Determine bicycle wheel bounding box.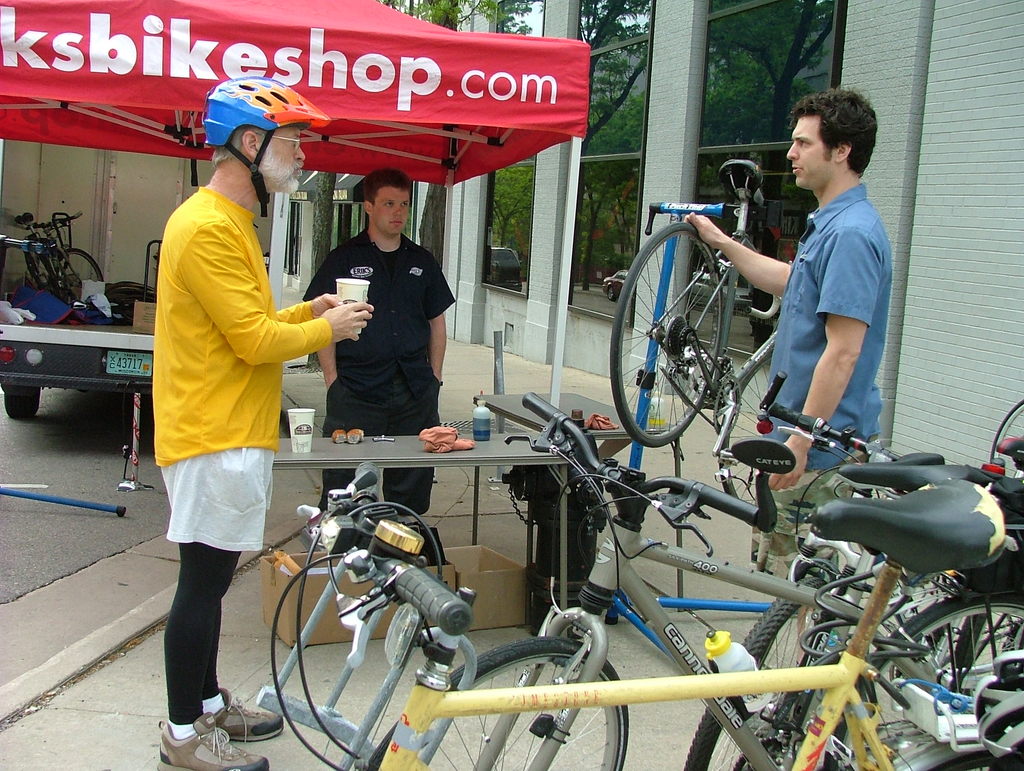
Determined: (684,566,836,770).
